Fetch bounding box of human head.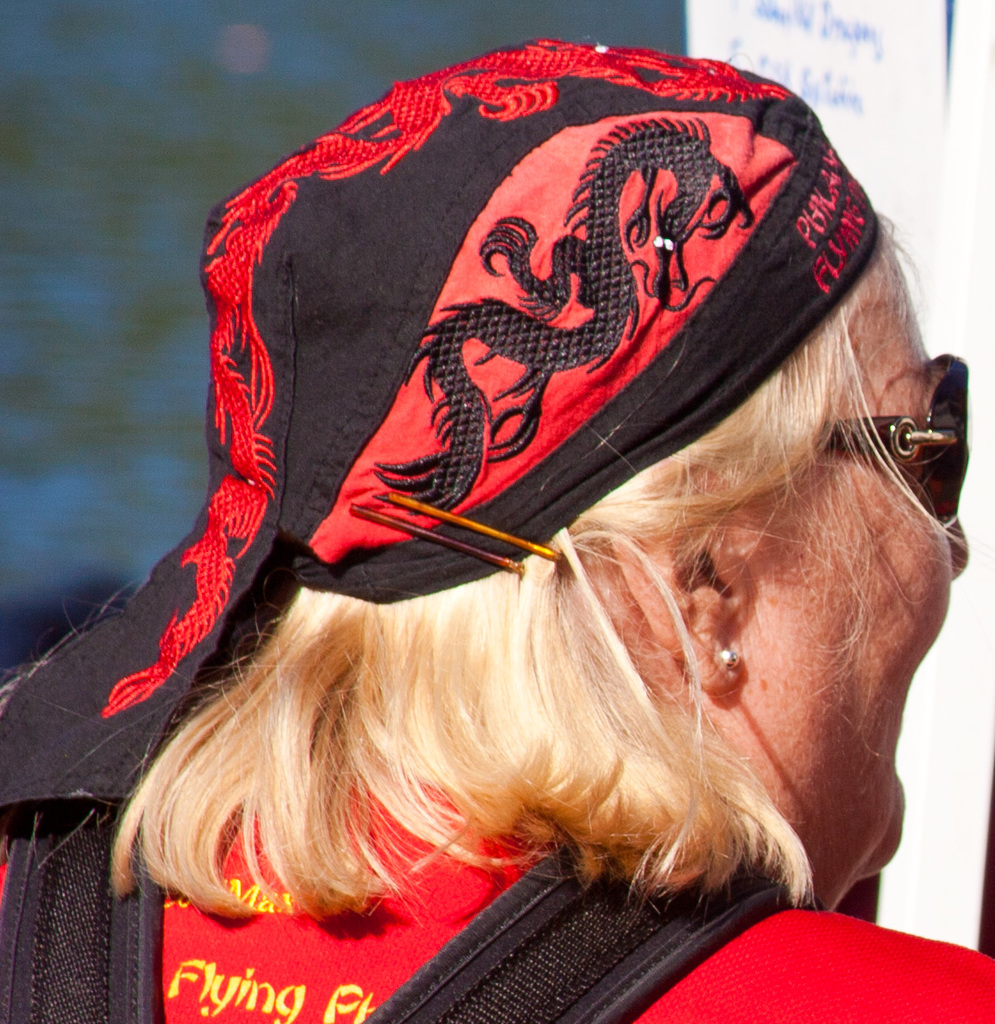
Bbox: select_region(99, 39, 973, 927).
